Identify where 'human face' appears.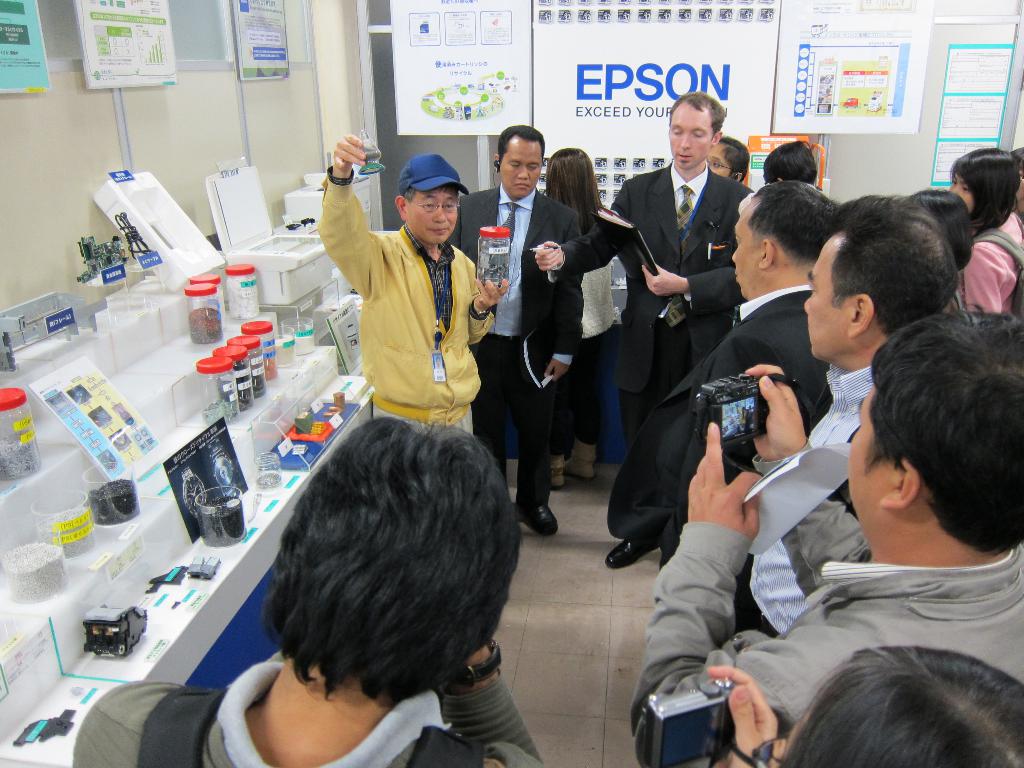
Appears at BBox(950, 176, 975, 211).
